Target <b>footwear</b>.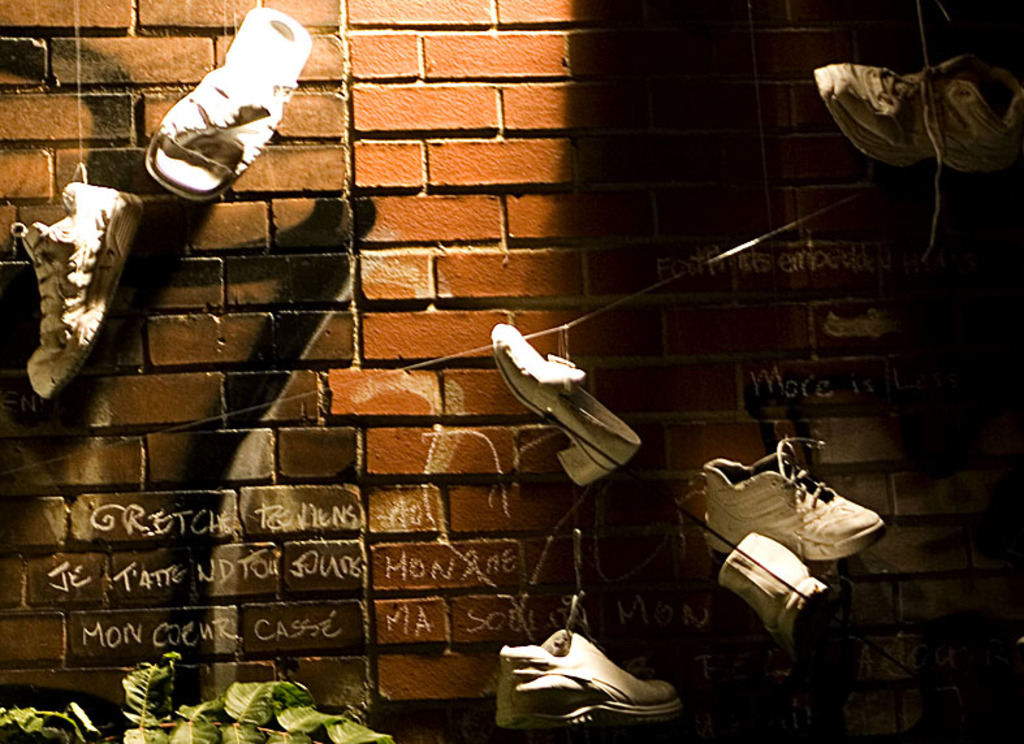
Target region: {"left": 815, "top": 0, "right": 1023, "bottom": 269}.
